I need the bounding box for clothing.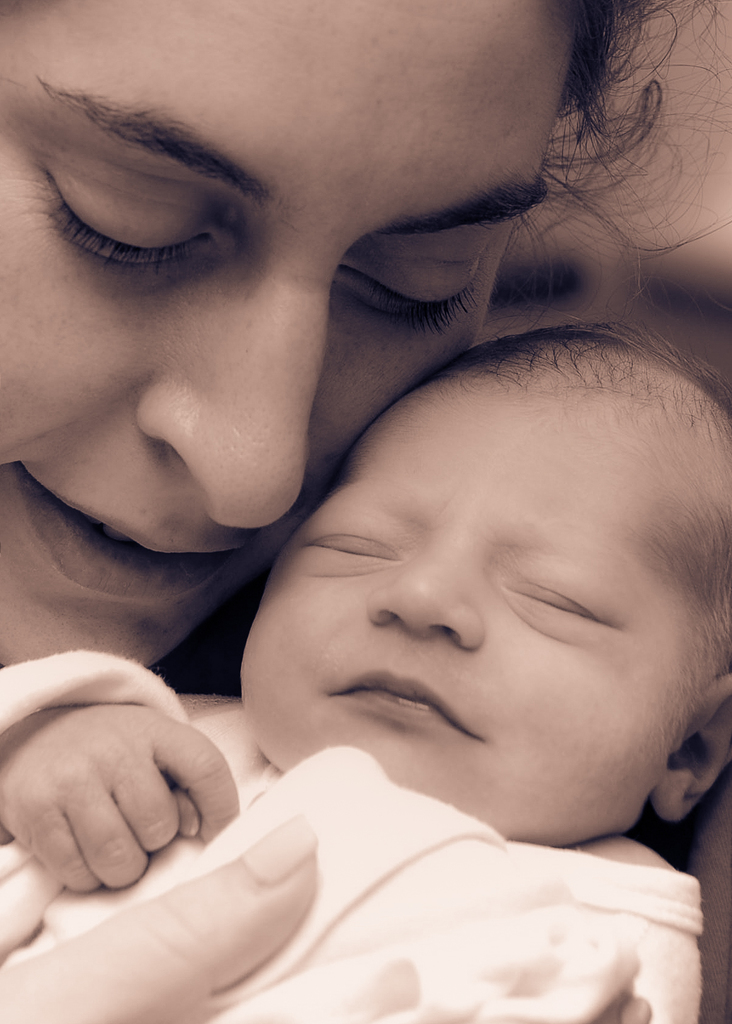
Here it is: [15,691,730,1014].
